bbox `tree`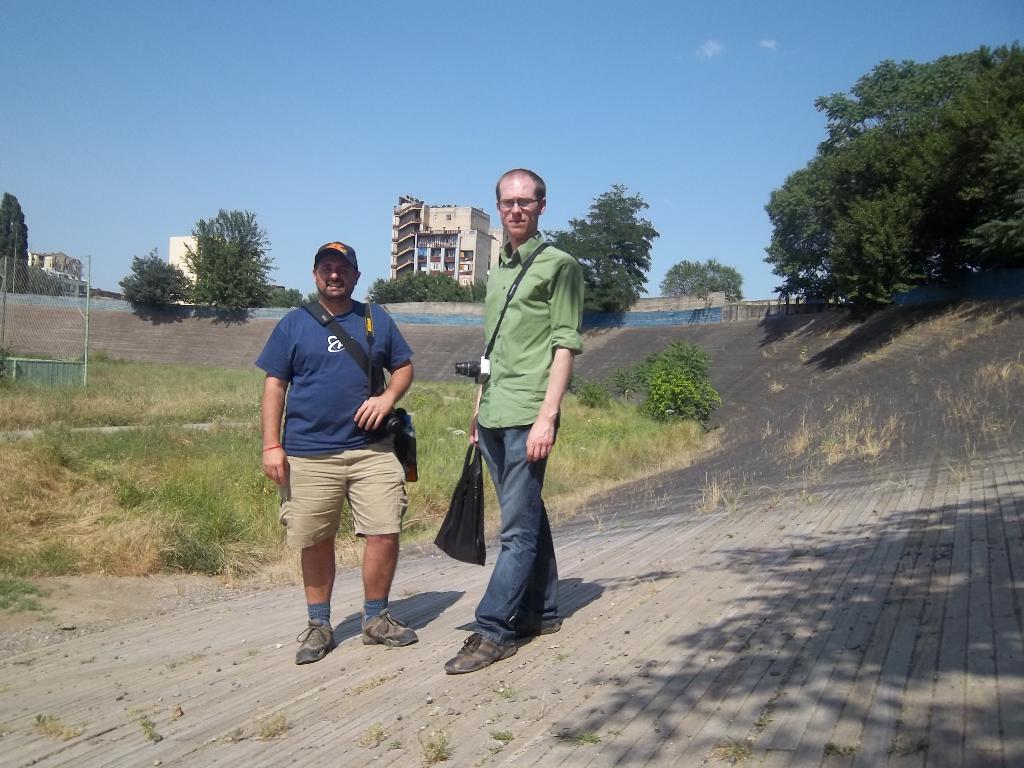
<bbox>541, 177, 660, 320</bbox>
